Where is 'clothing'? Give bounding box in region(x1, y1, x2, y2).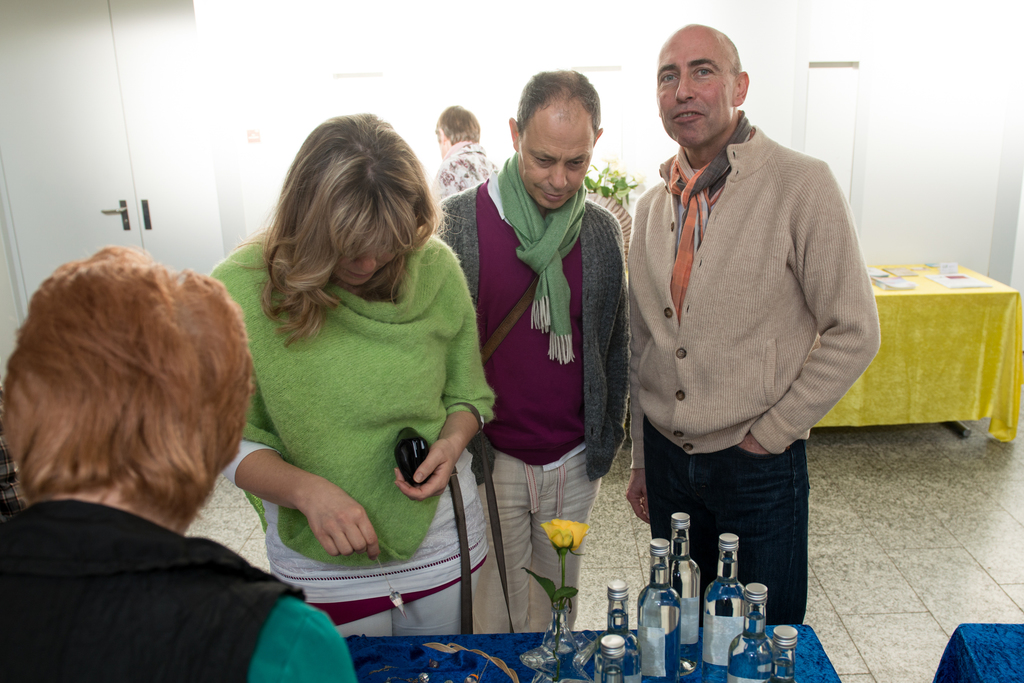
region(435, 178, 630, 634).
